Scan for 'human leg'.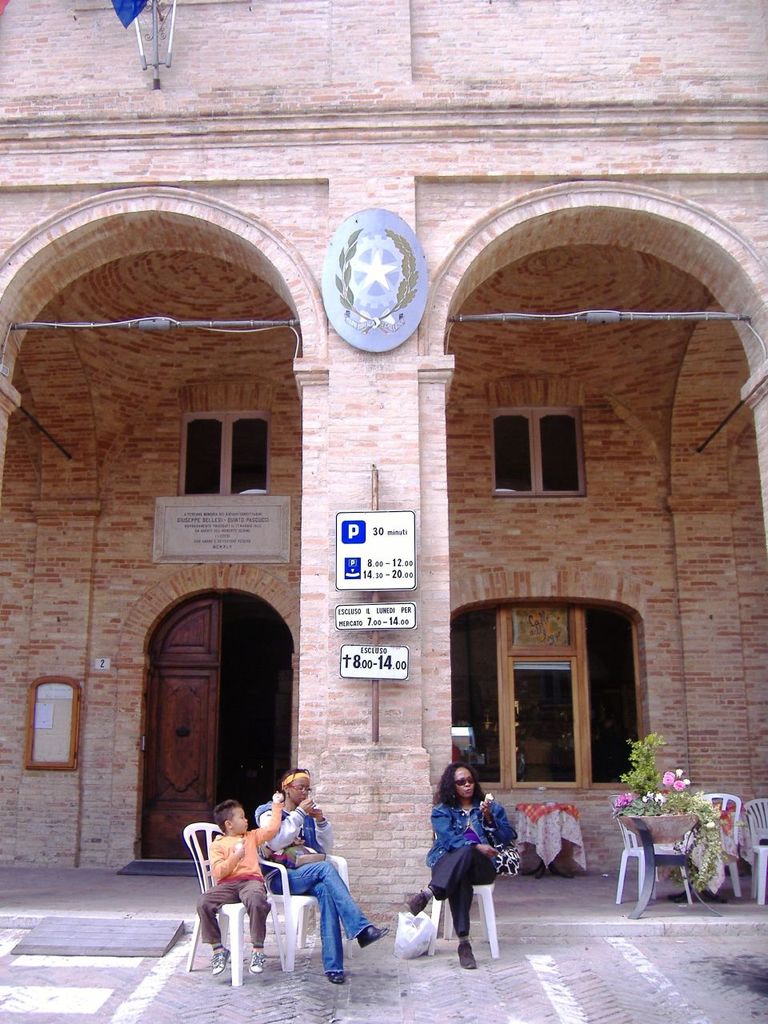
Scan result: [431,846,478,968].
